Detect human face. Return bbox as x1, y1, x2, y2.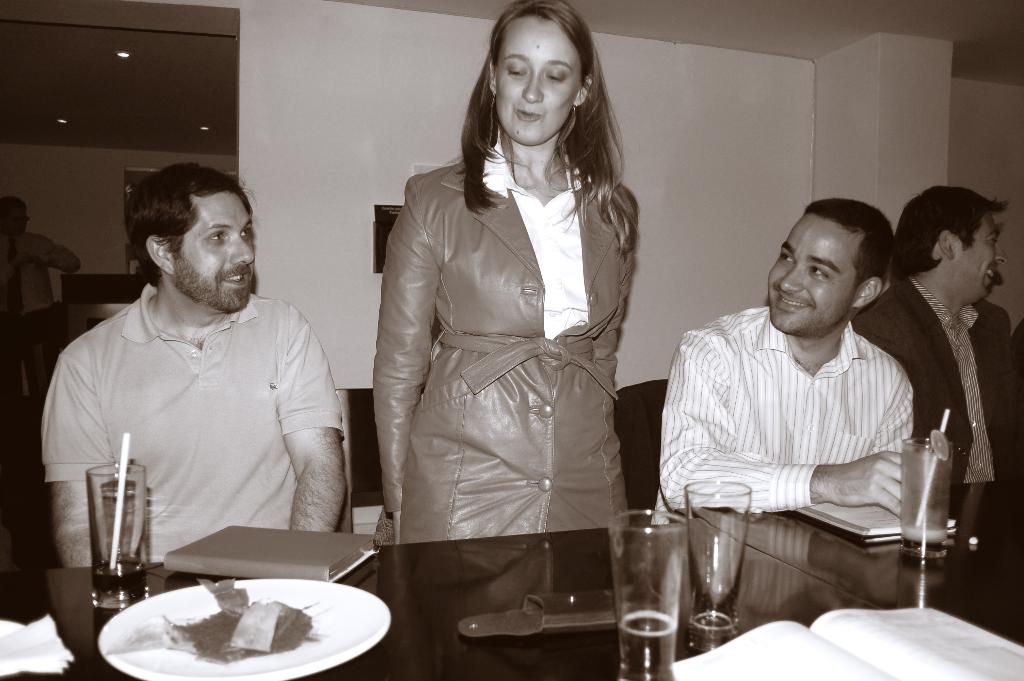
769, 212, 867, 332.
